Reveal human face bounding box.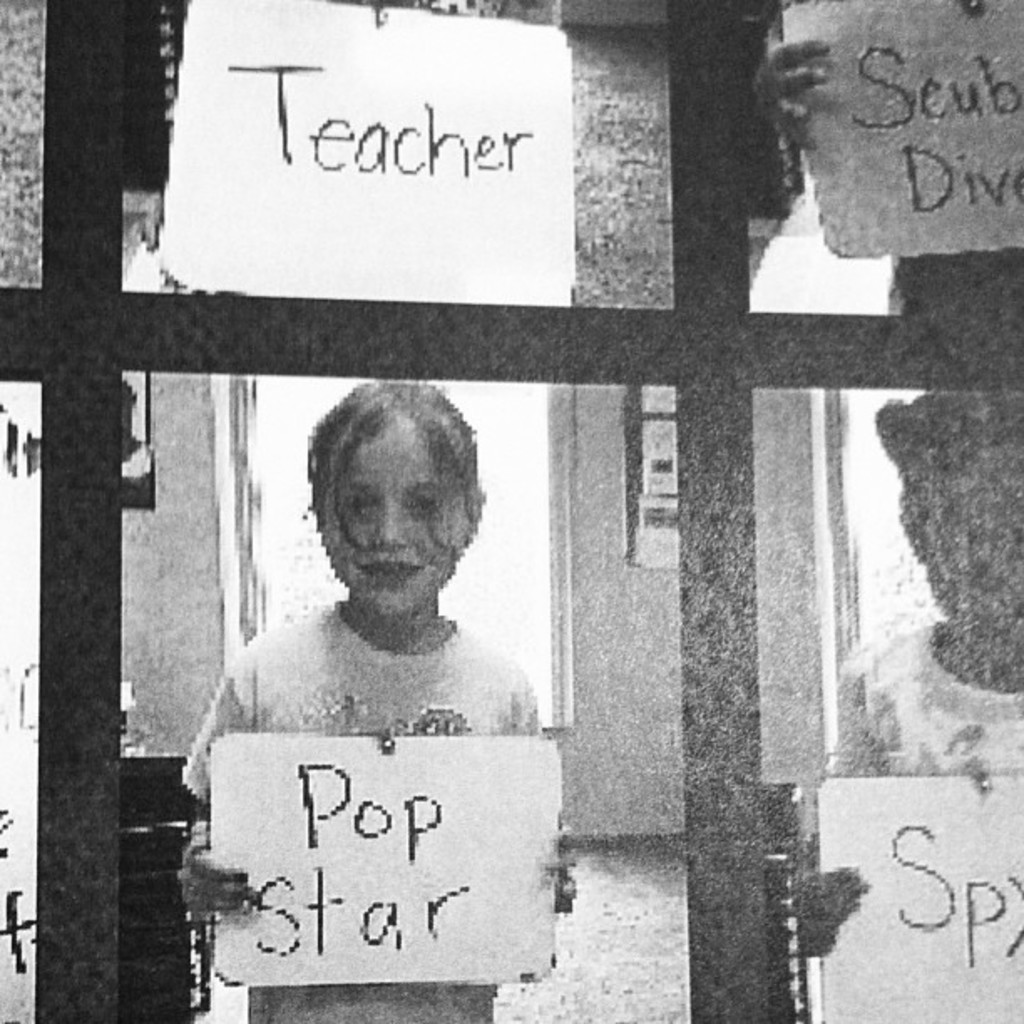
Revealed: [x1=320, y1=403, x2=479, y2=616].
